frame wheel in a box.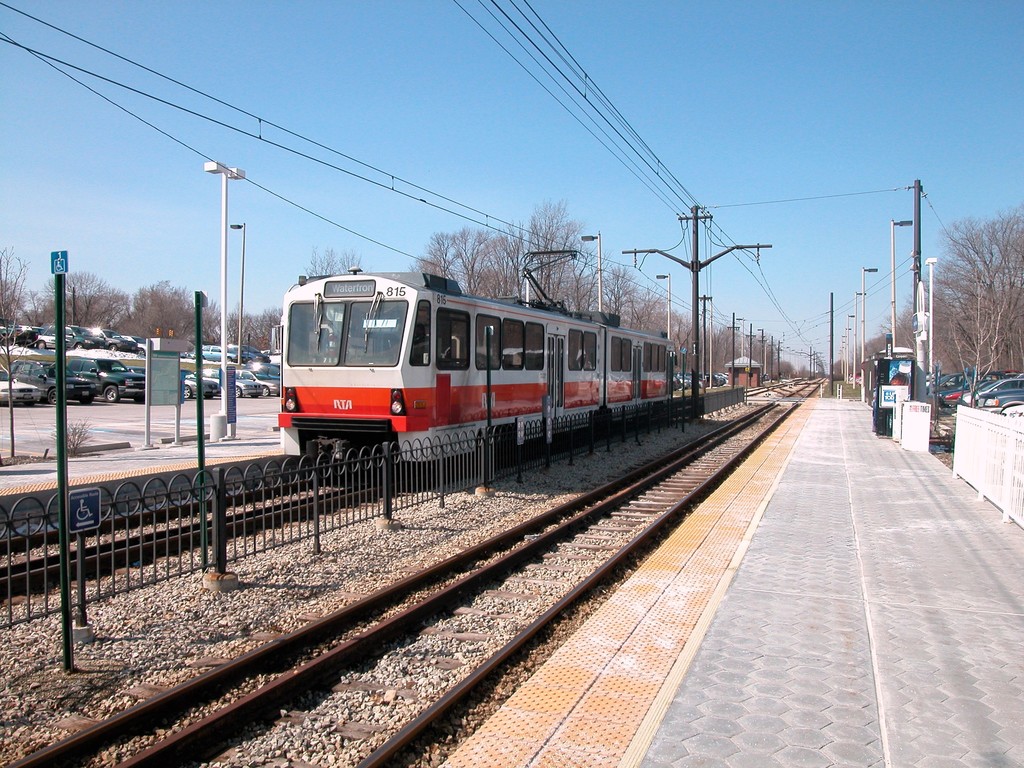
x1=235 y1=388 x2=243 y2=399.
